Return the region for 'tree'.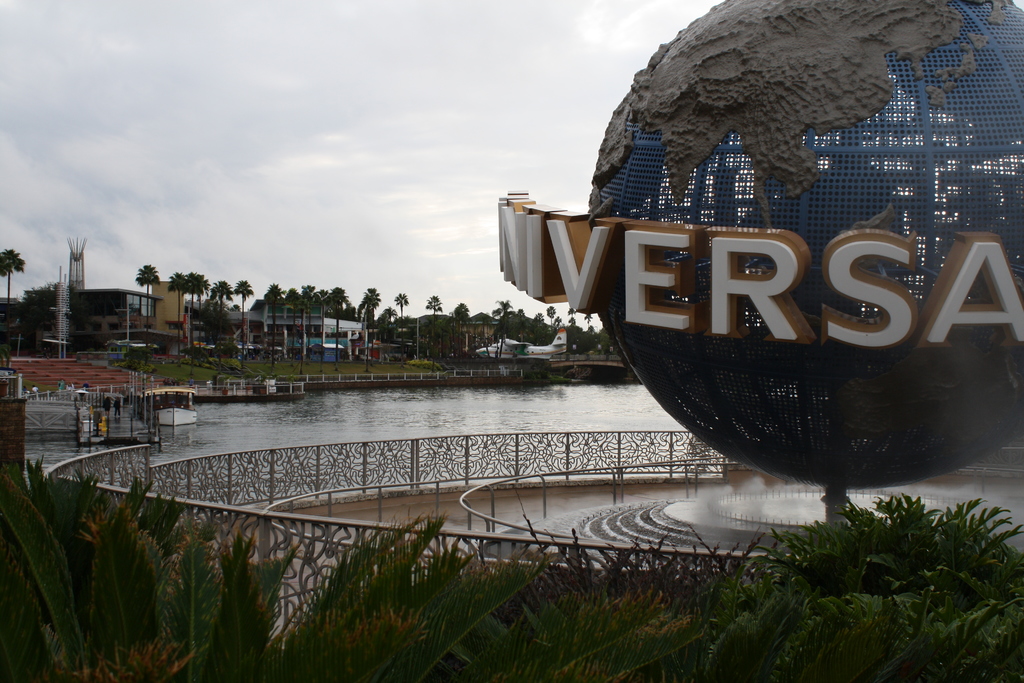
x1=237 y1=280 x2=255 y2=367.
